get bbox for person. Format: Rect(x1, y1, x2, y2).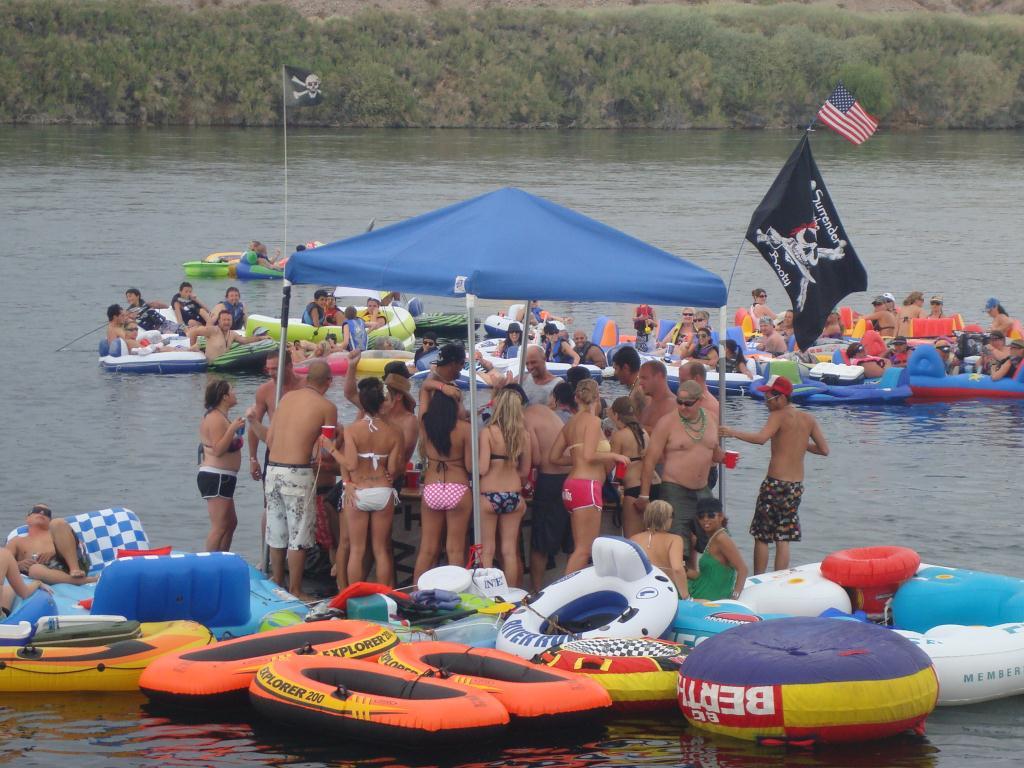
Rect(196, 377, 247, 550).
